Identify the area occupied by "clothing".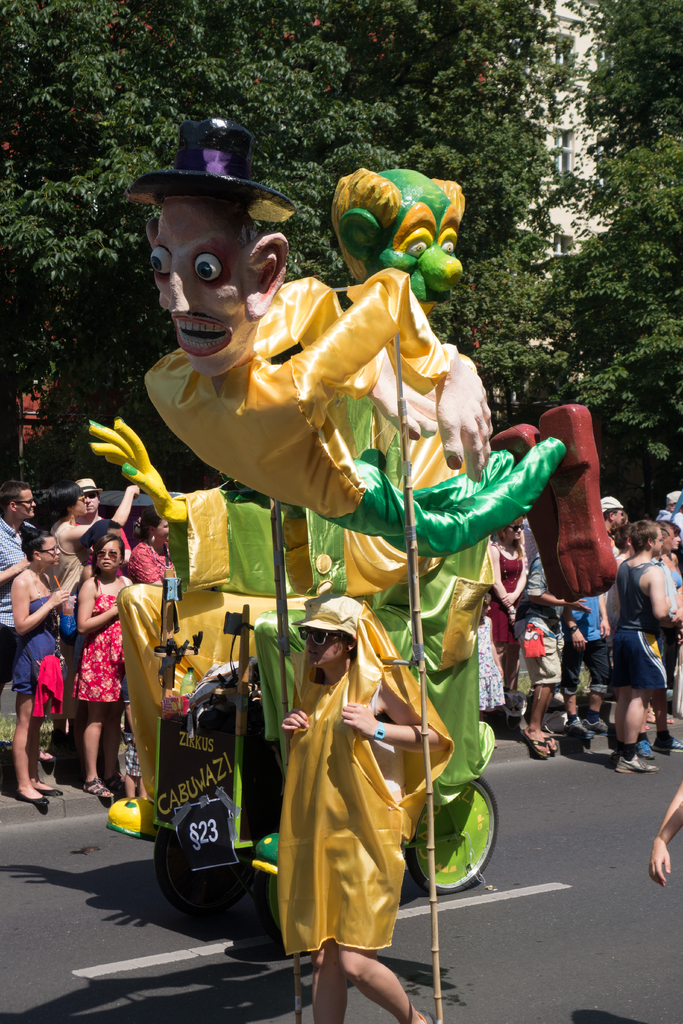
Area: select_region(656, 540, 682, 582).
